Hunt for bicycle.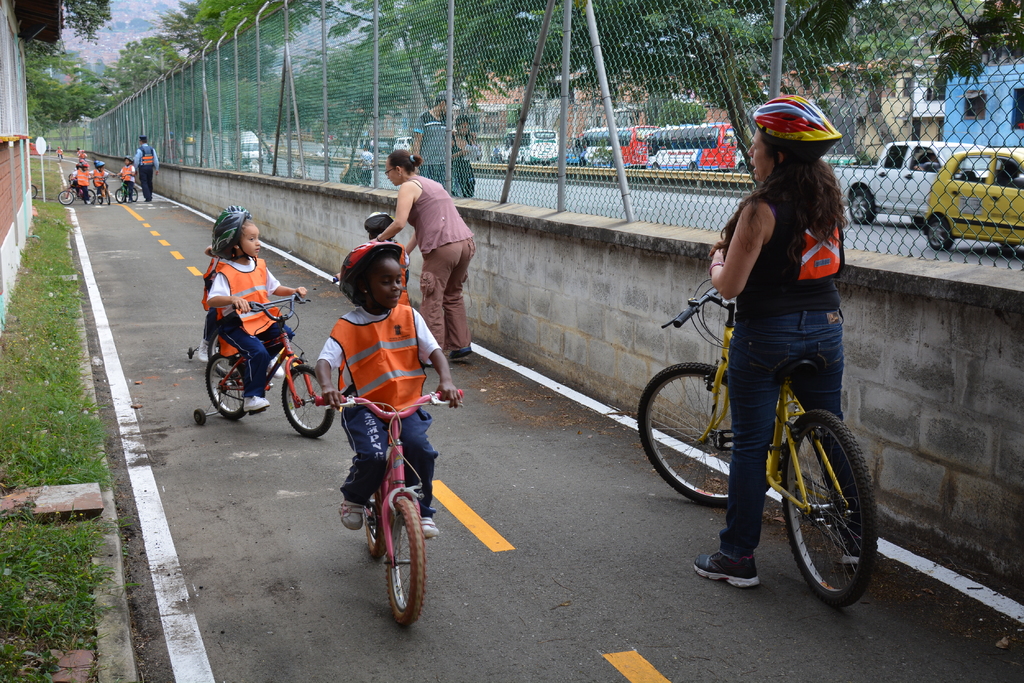
Hunted down at bbox(630, 284, 879, 601).
